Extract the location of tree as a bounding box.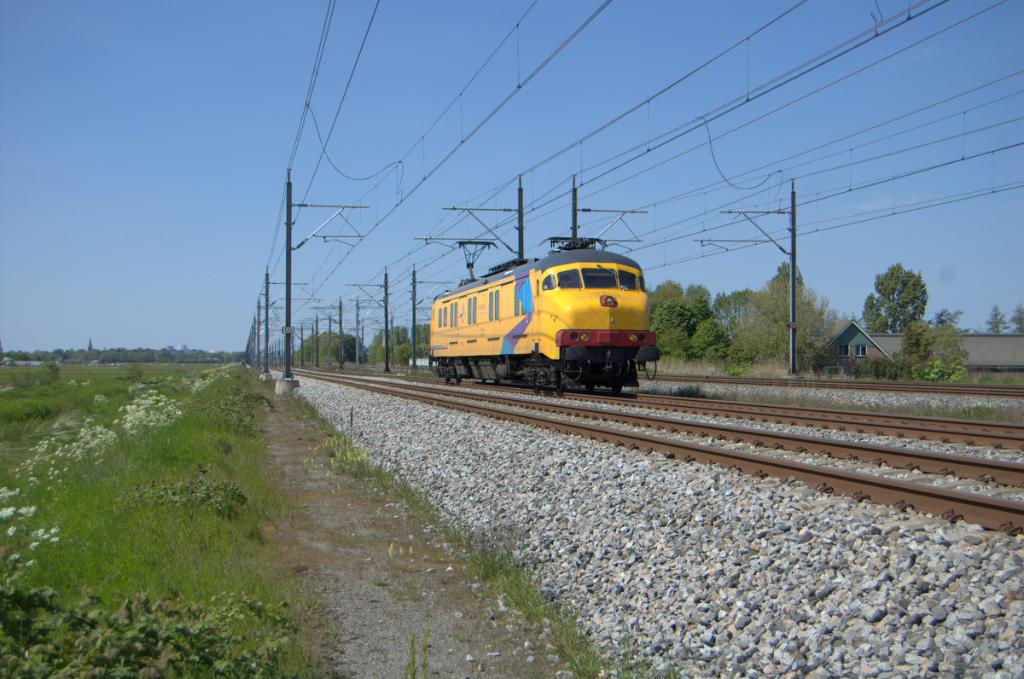
<region>928, 302, 978, 355</region>.
